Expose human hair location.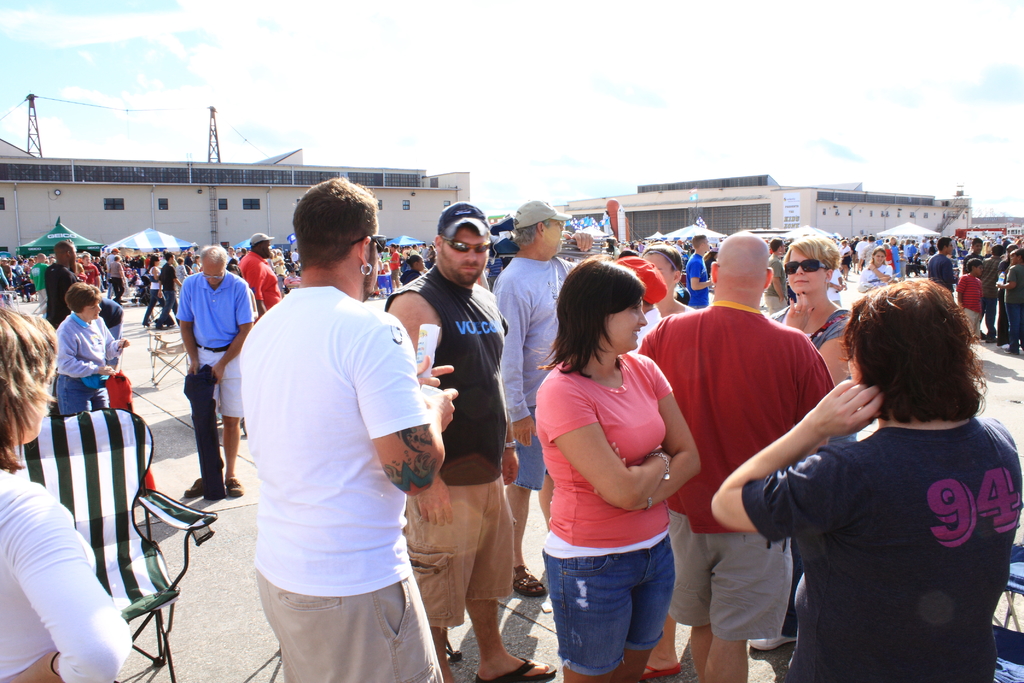
Exposed at (left=62, top=281, right=101, bottom=315).
